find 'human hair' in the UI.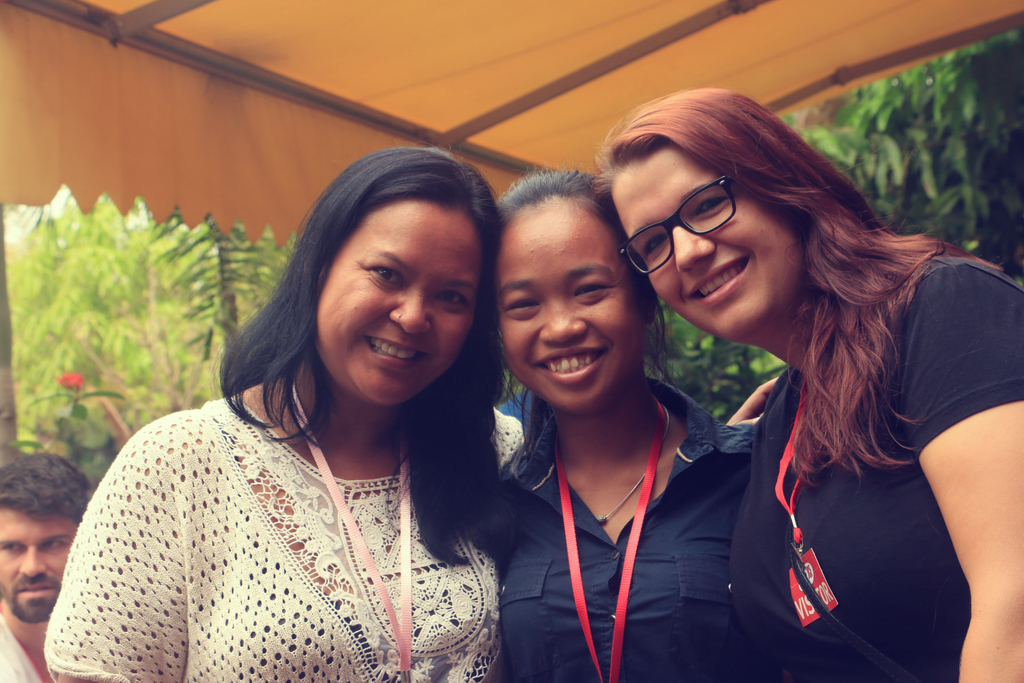
UI element at BBox(495, 163, 687, 468).
